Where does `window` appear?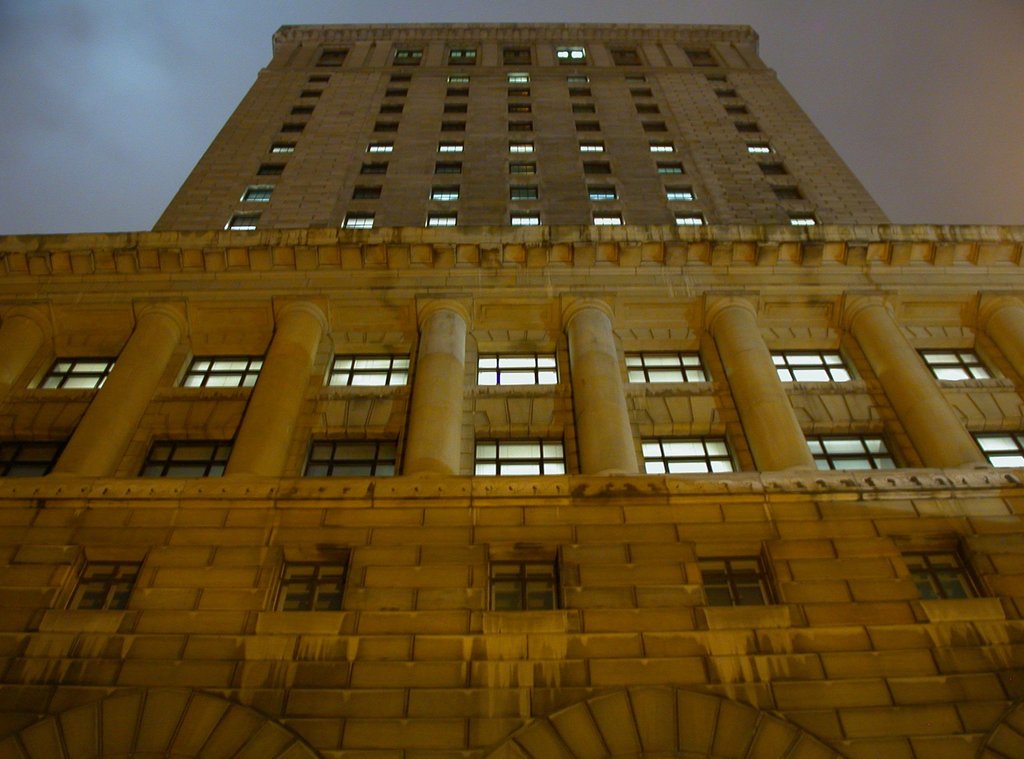
Appears at <region>301, 87, 319, 97</region>.
